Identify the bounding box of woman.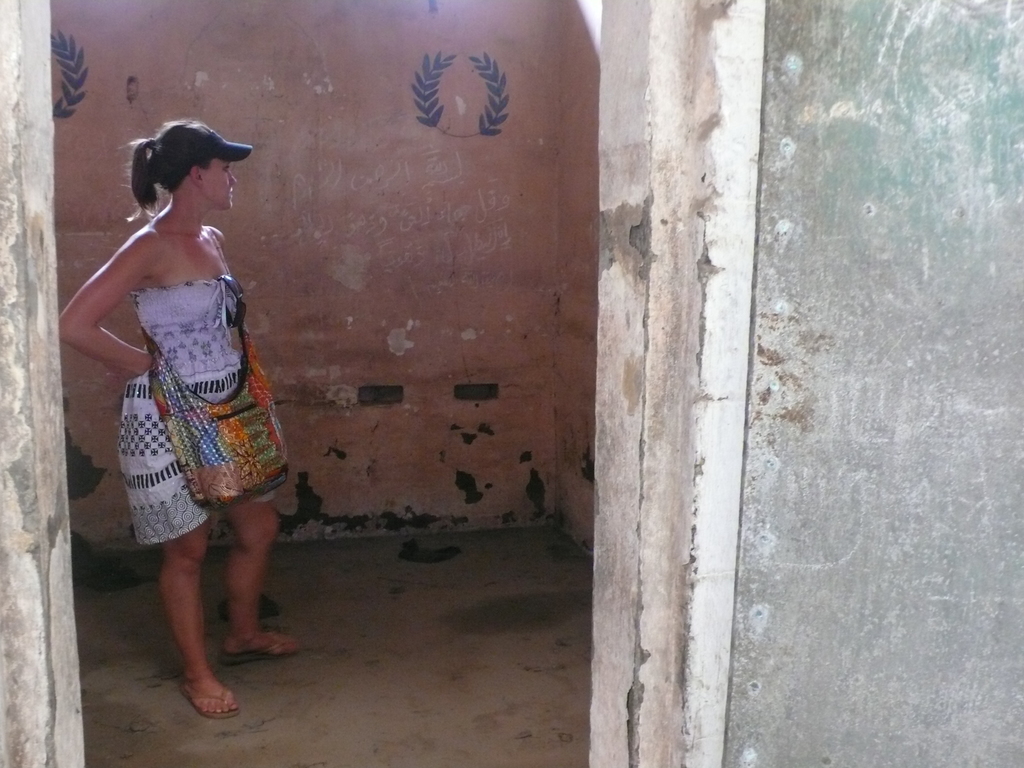
<bbox>107, 156, 301, 699</bbox>.
